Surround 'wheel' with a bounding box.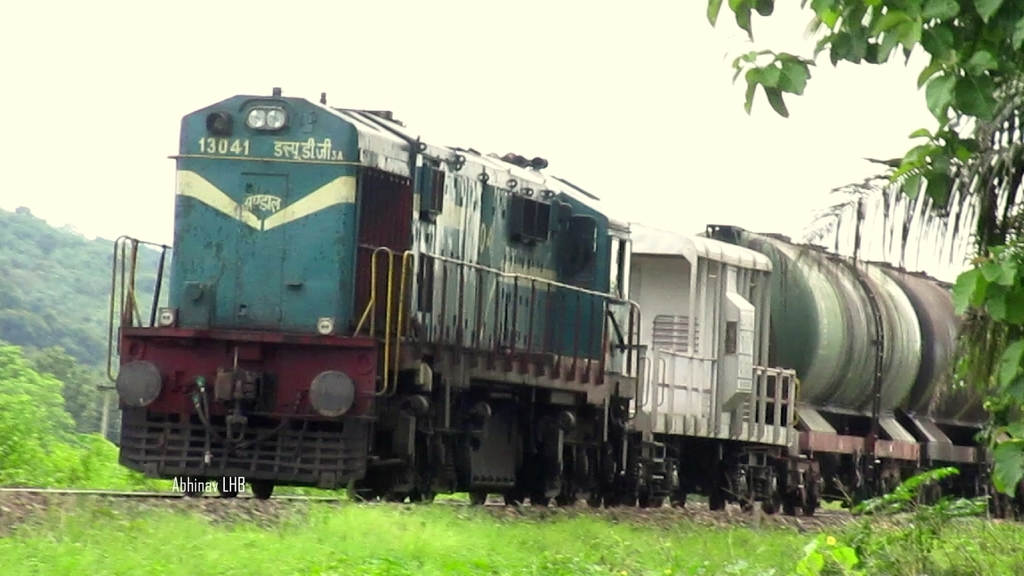
Rect(805, 485, 818, 514).
